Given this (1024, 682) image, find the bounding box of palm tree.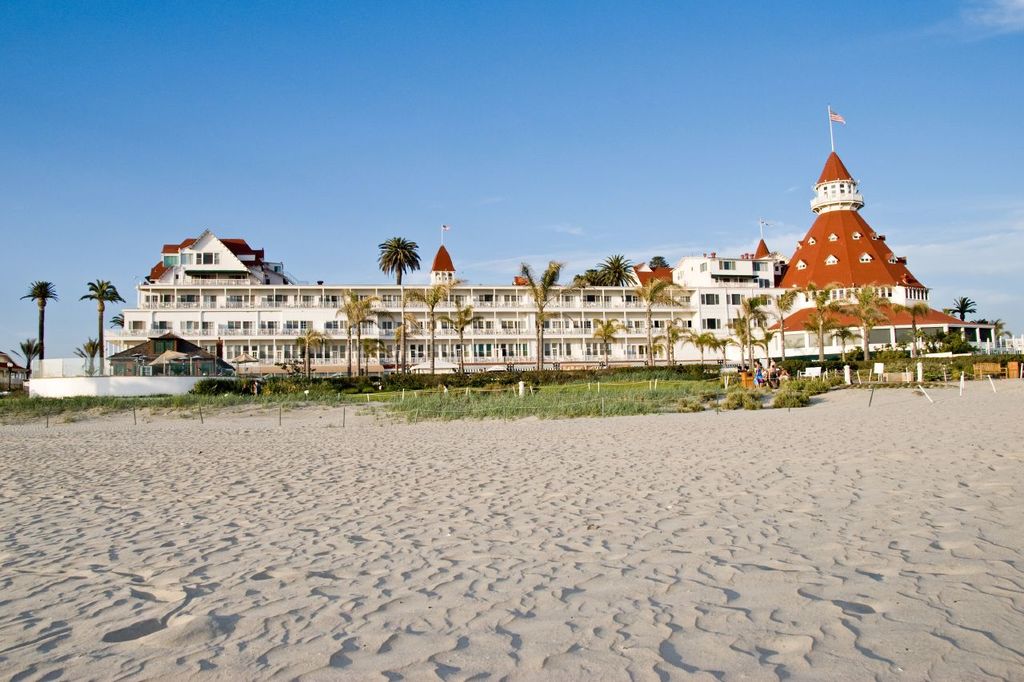
634,269,690,382.
